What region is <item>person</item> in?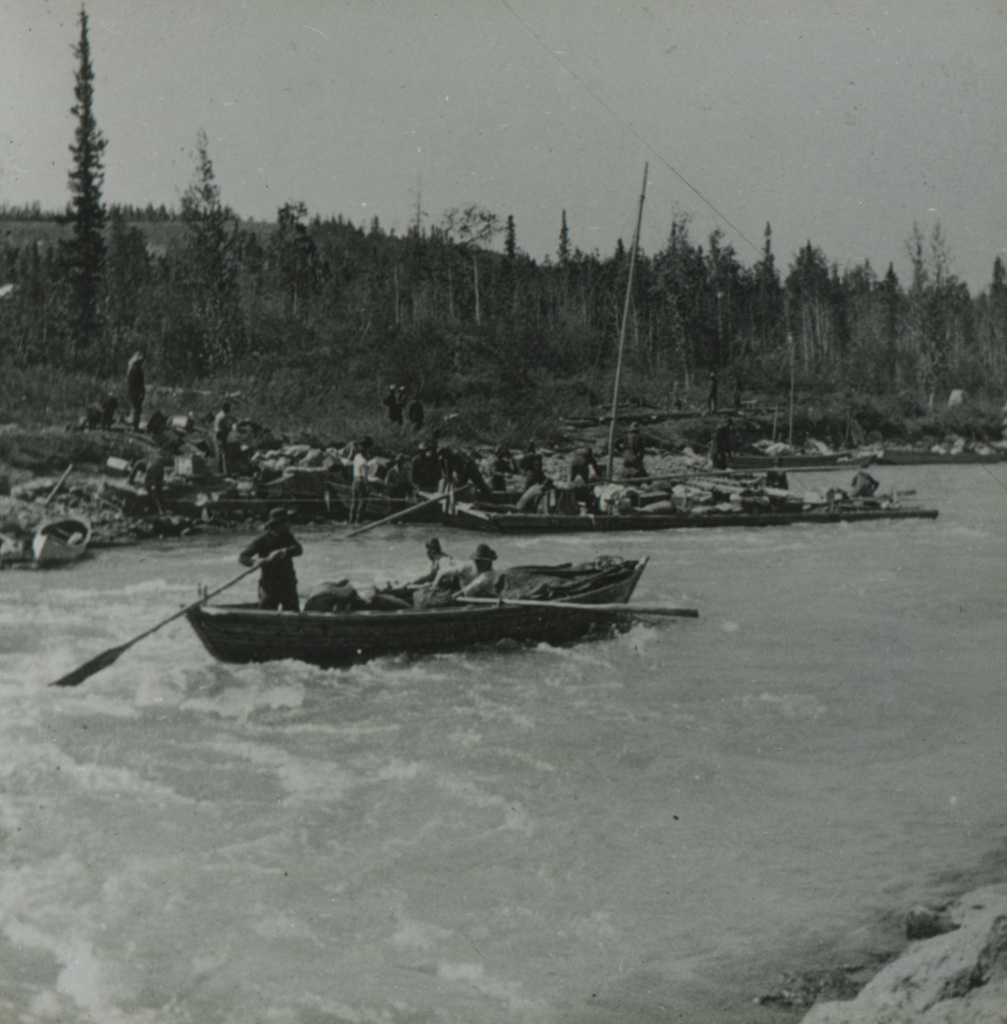
[x1=404, y1=390, x2=427, y2=428].
